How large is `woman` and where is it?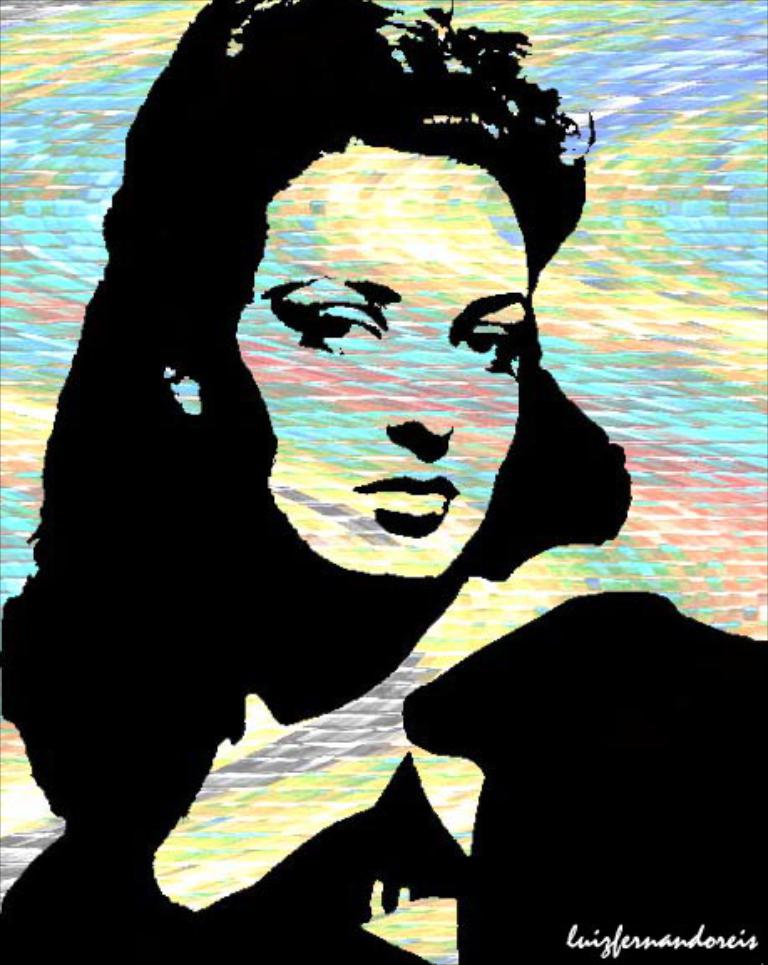
Bounding box: <box>0,0,766,963</box>.
